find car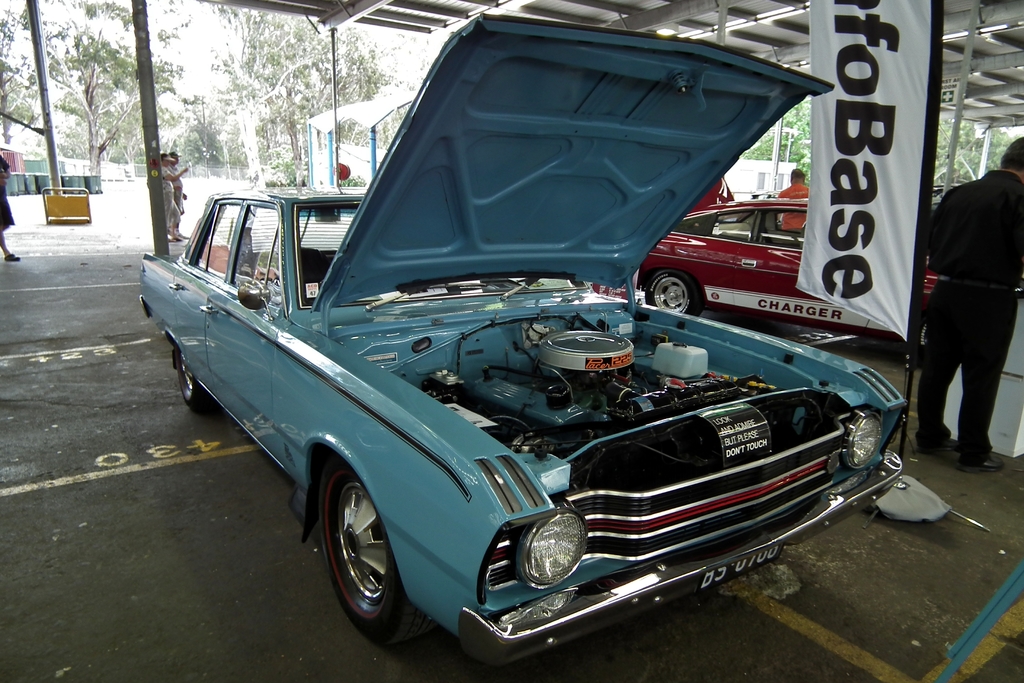
crop(640, 199, 936, 355)
